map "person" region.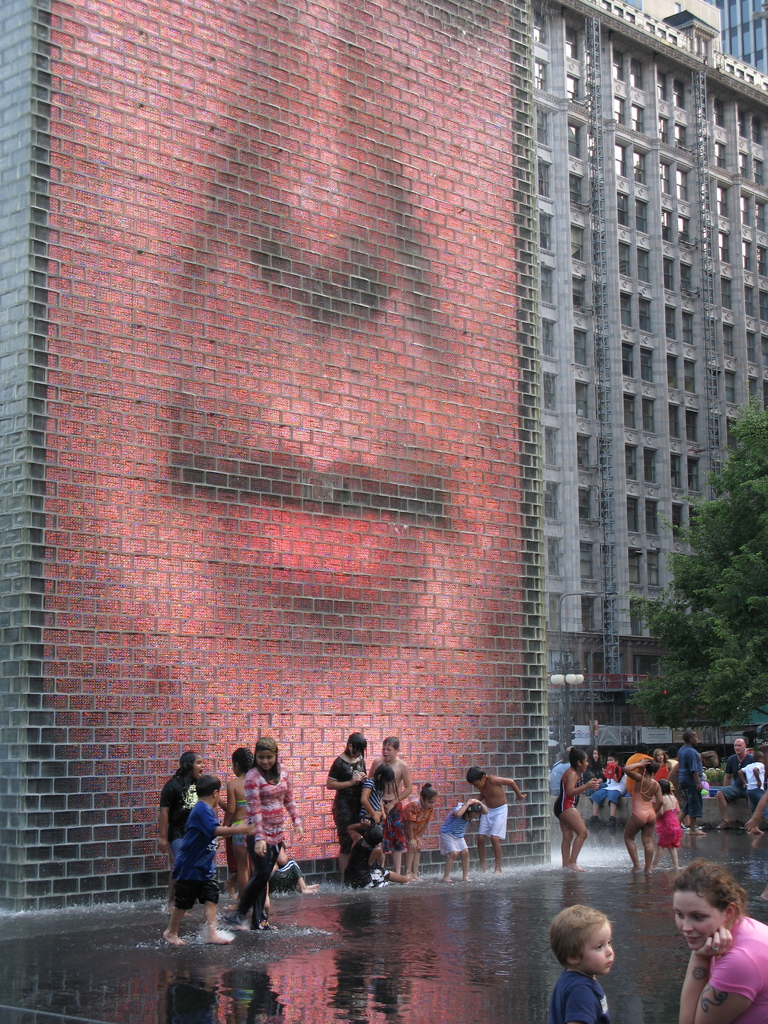
Mapped to select_region(51, 0, 529, 863).
